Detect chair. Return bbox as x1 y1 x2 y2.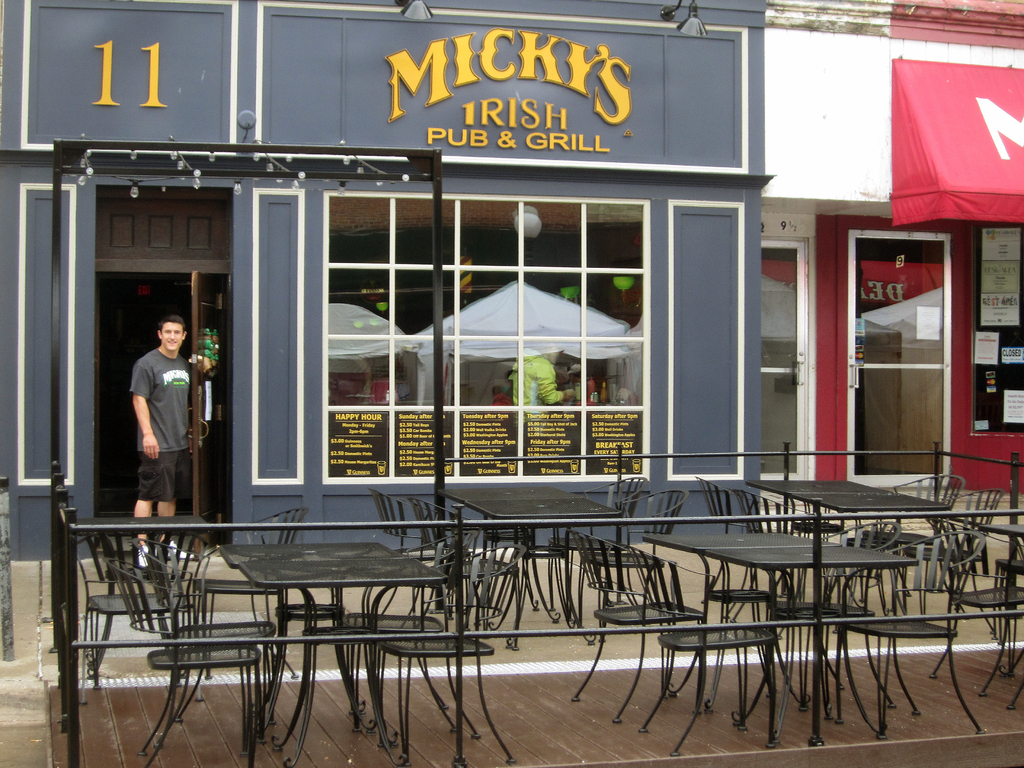
95 556 278 640.
